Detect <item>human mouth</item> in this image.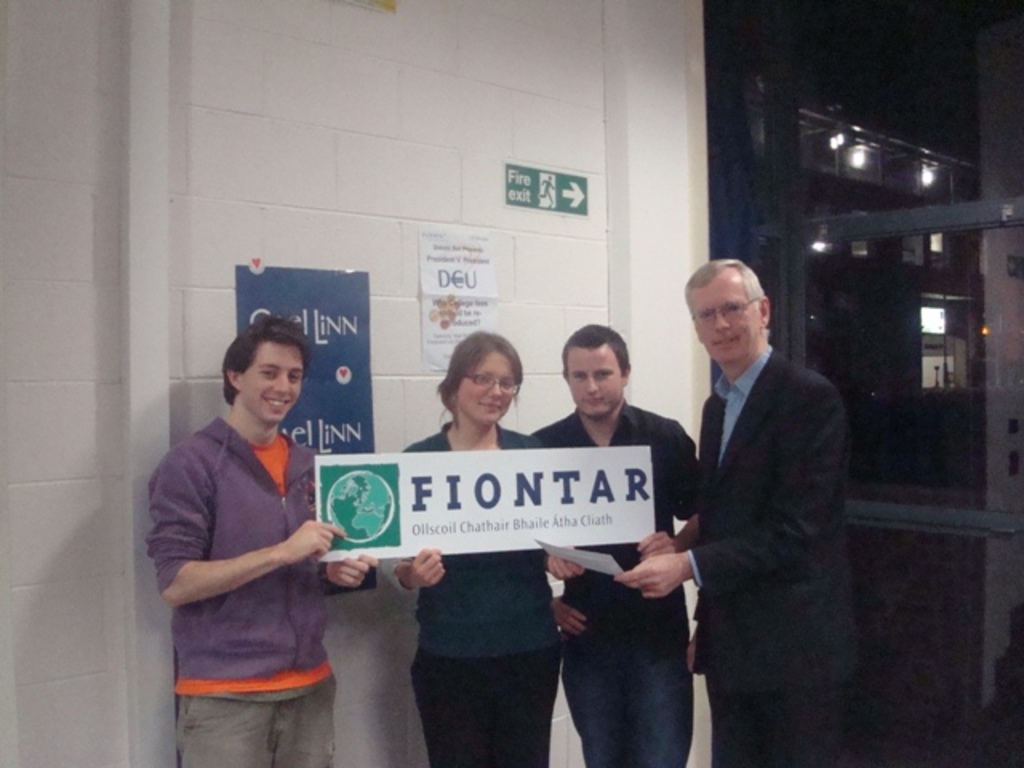
Detection: <region>714, 336, 738, 347</region>.
